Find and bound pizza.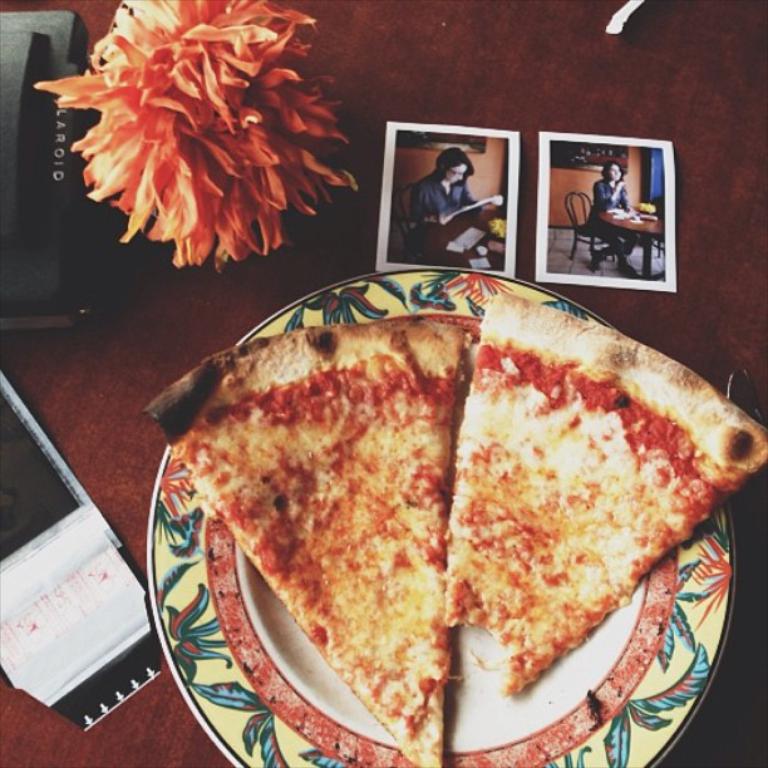
Bound: {"left": 147, "top": 323, "right": 464, "bottom": 767}.
